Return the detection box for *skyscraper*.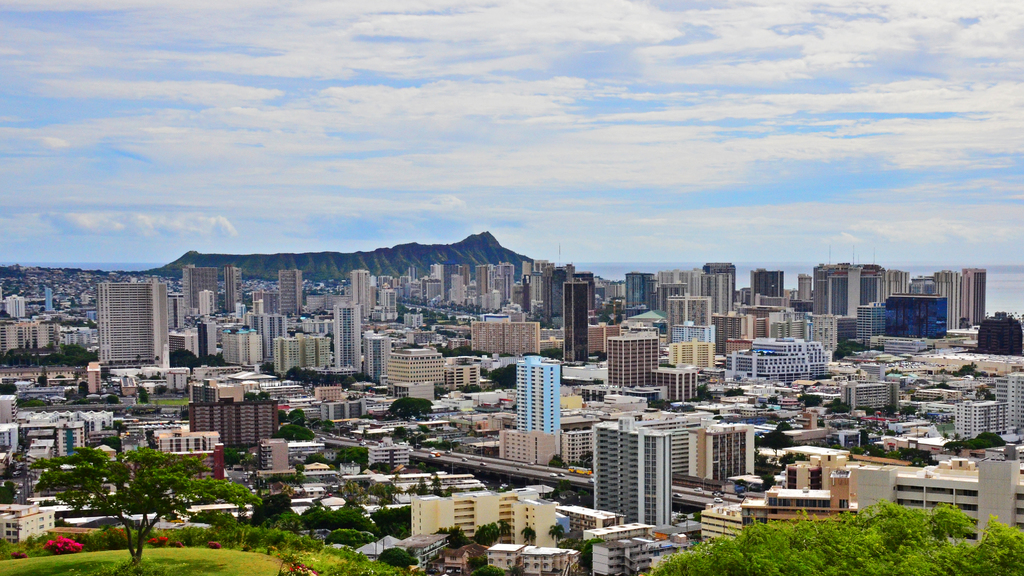
select_region(564, 275, 591, 360).
